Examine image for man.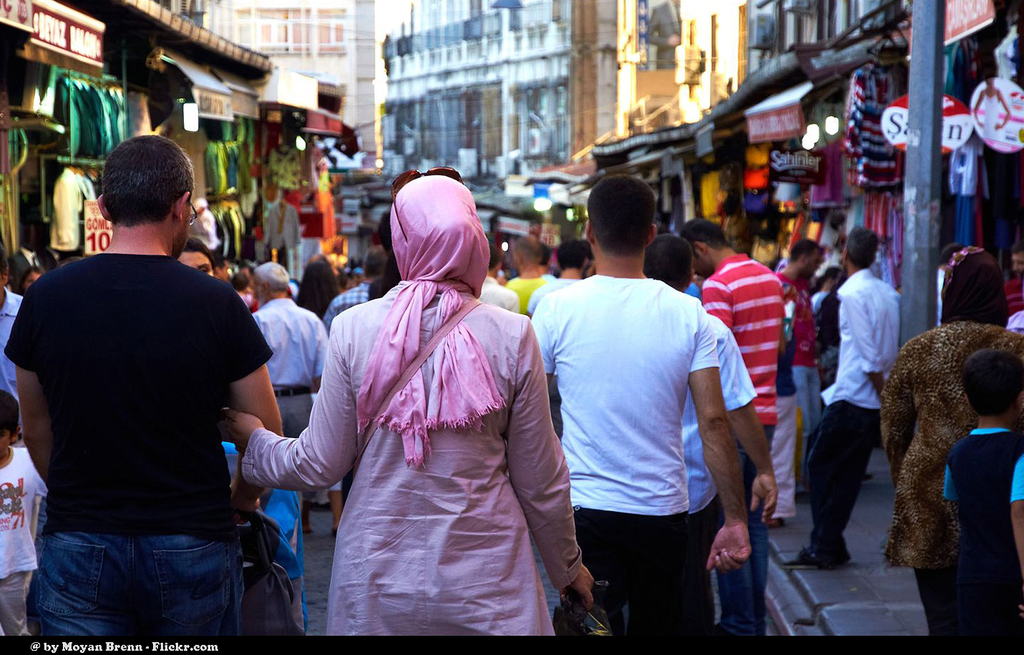
Examination result: (484,247,523,312).
